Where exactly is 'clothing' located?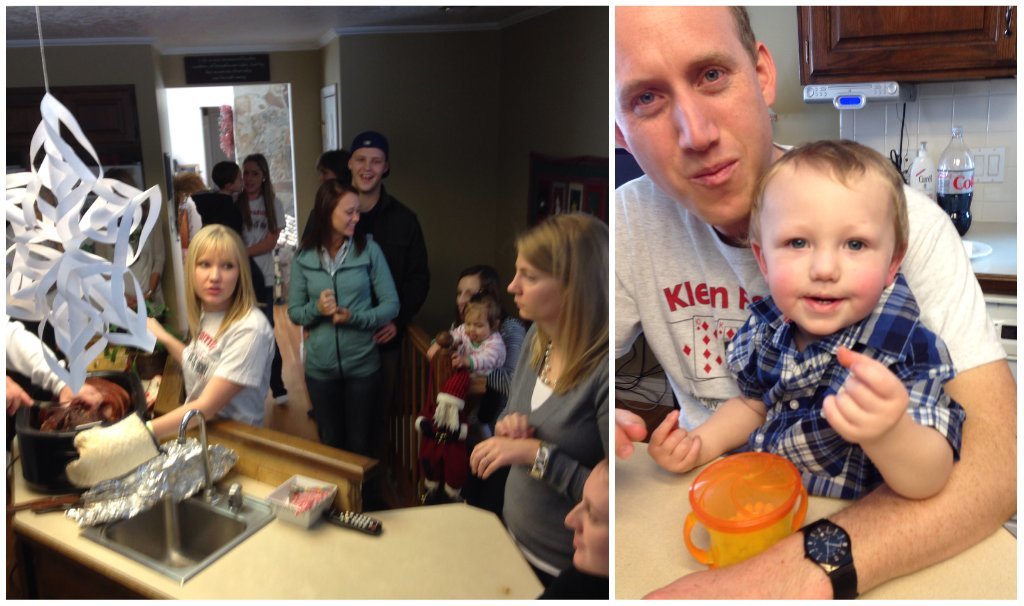
Its bounding box is 521/541/595/605.
